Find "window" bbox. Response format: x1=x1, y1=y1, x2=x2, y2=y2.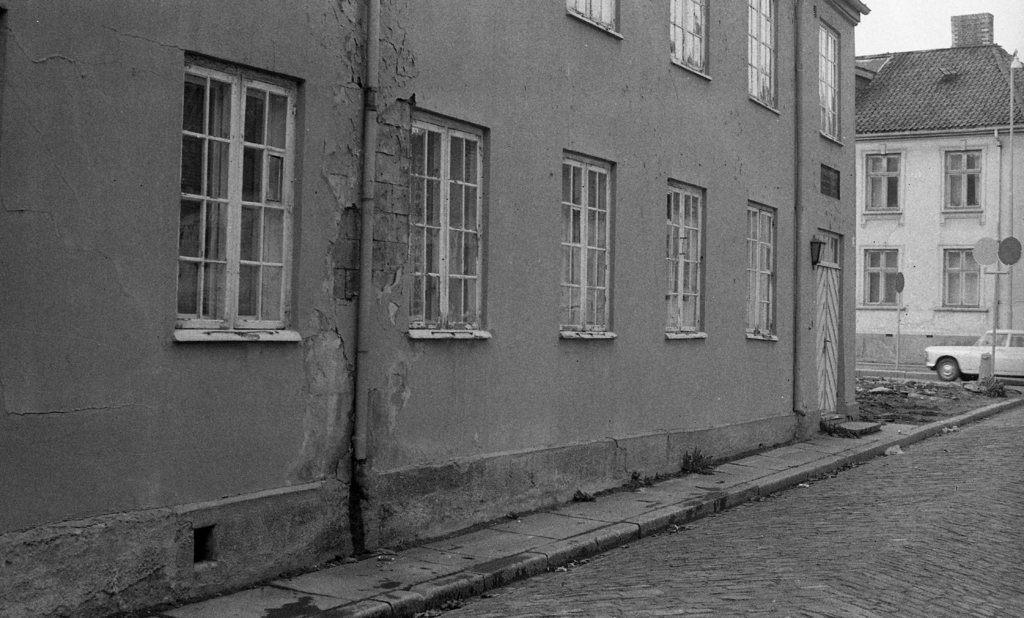
x1=939, y1=245, x2=980, y2=303.
